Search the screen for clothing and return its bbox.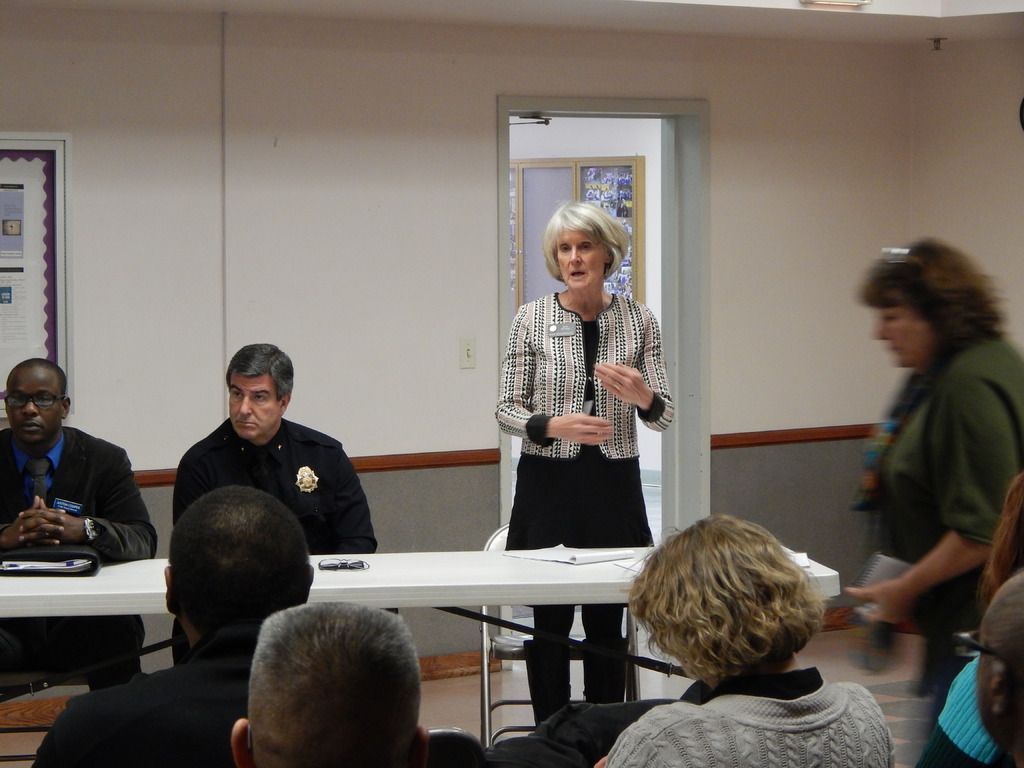
Found: 29,634,495,767.
